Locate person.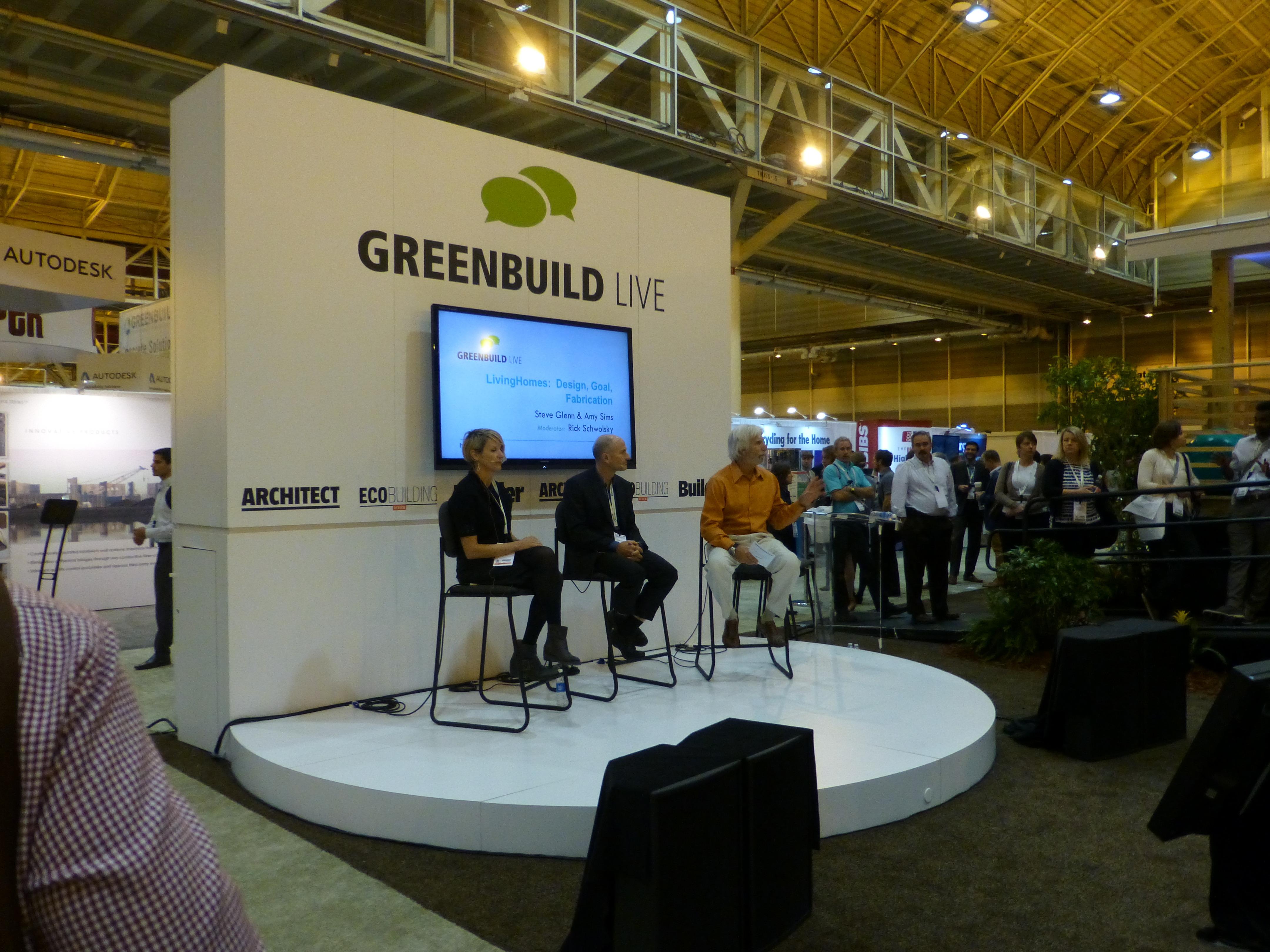
Bounding box: select_region(264, 126, 280, 183).
